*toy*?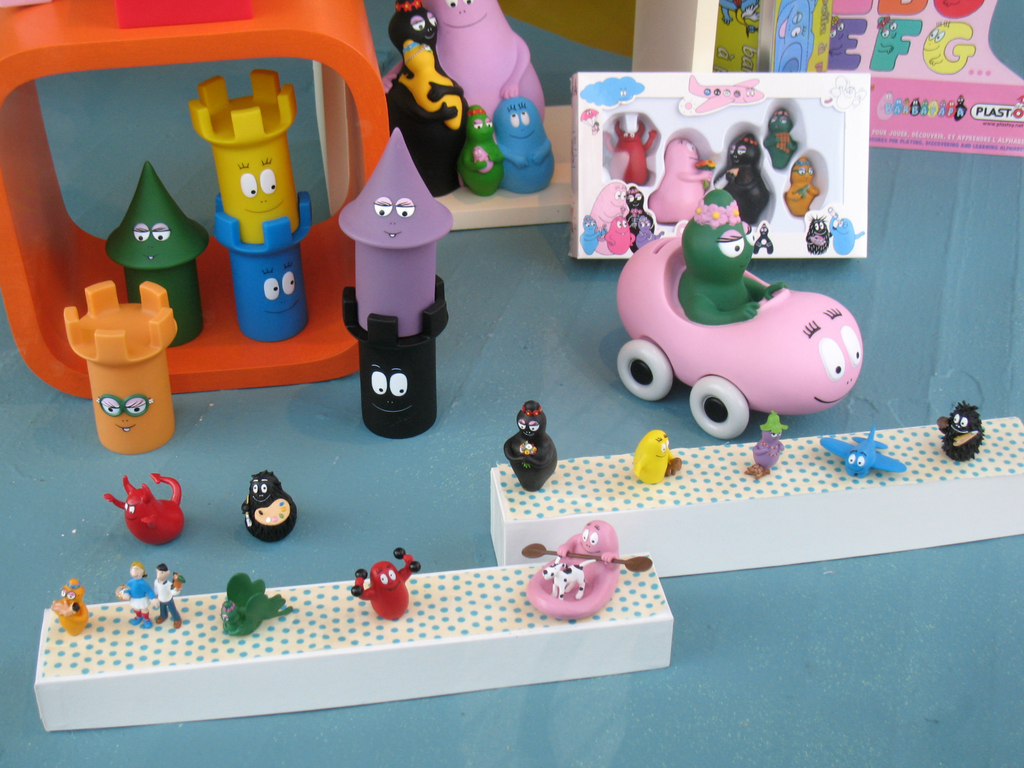
pyautogui.locateOnScreen(154, 564, 186, 627)
